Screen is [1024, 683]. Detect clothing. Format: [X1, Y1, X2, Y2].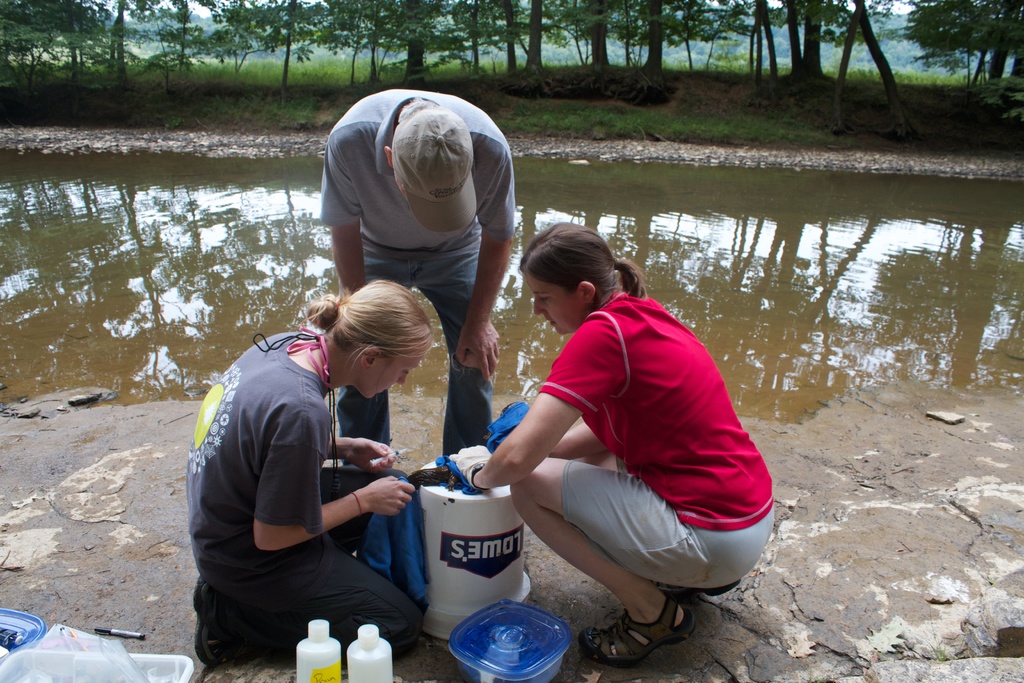
[540, 292, 772, 592].
